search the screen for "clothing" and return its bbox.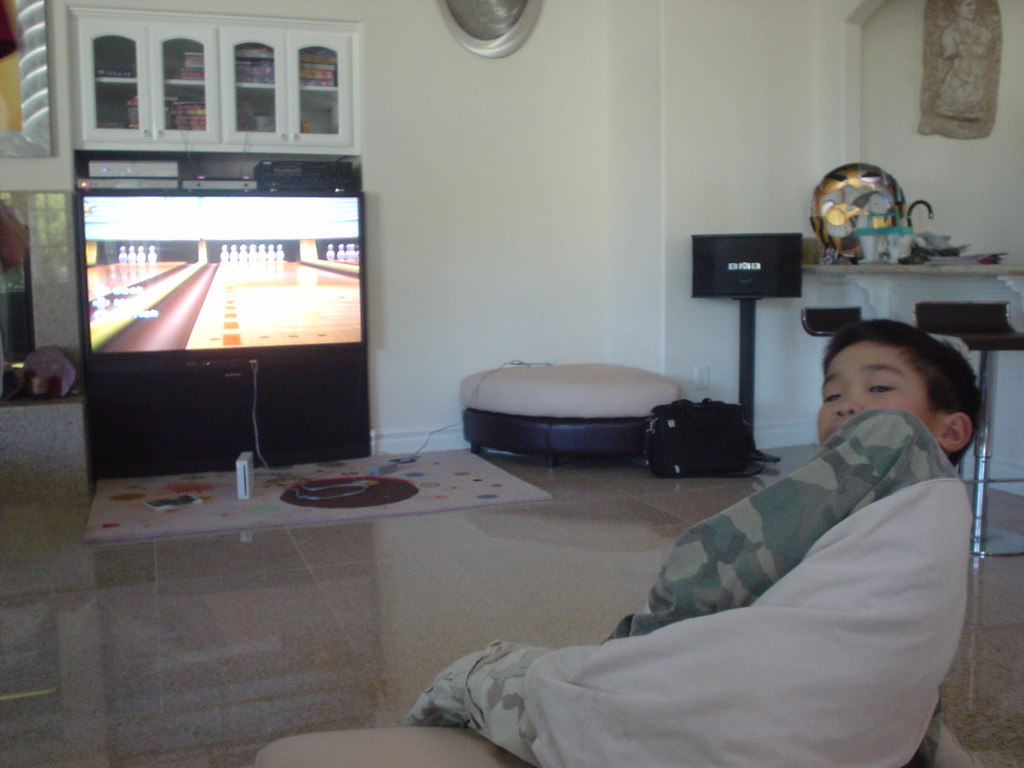
Found: Rect(412, 422, 999, 744).
